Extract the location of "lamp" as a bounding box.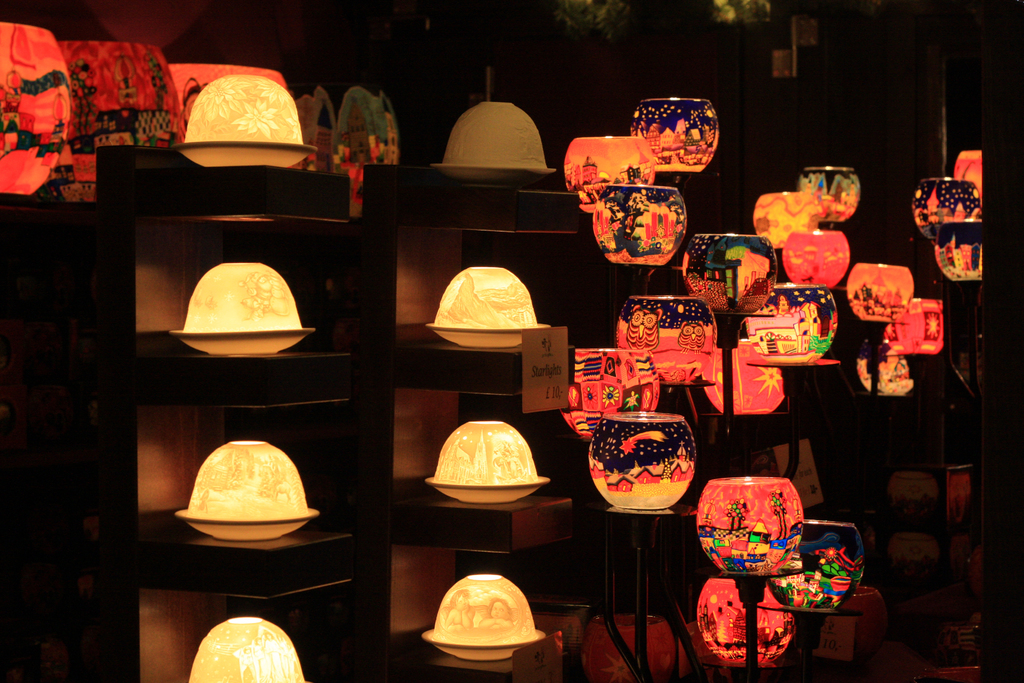
(left=423, top=572, right=546, bottom=662).
